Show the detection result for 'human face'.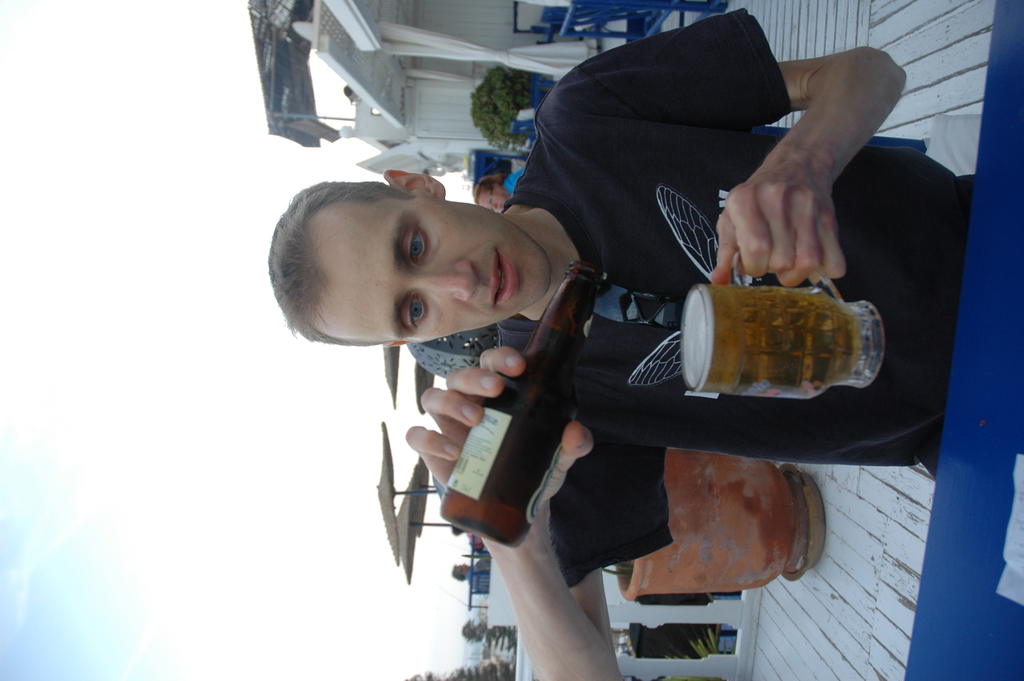
(x1=479, y1=186, x2=506, y2=211).
